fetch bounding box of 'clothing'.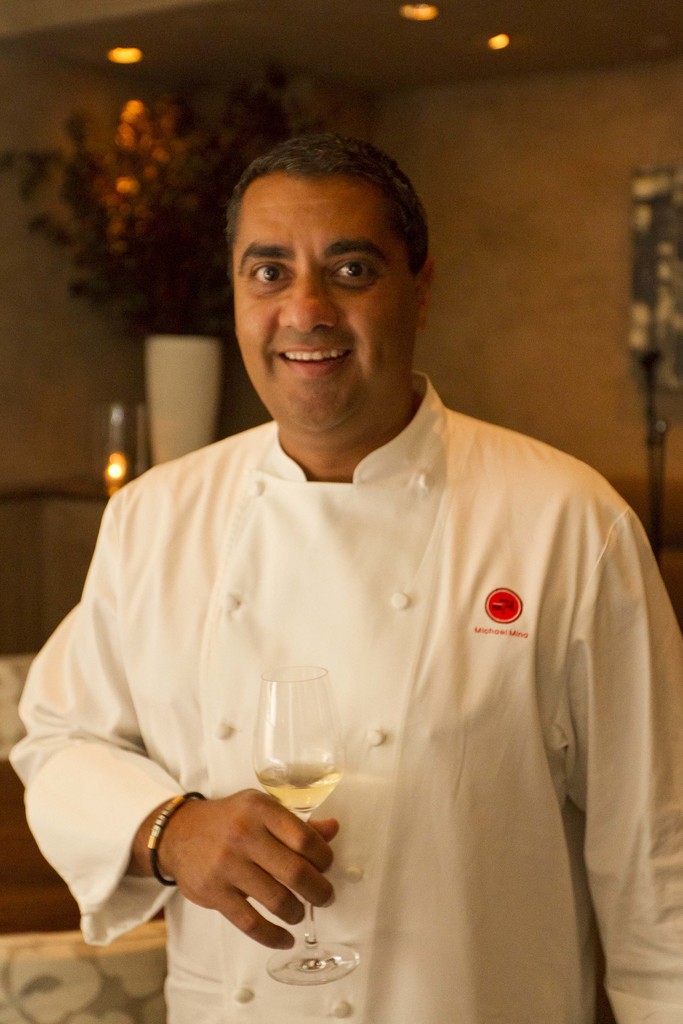
Bbox: 4/366/682/1023.
